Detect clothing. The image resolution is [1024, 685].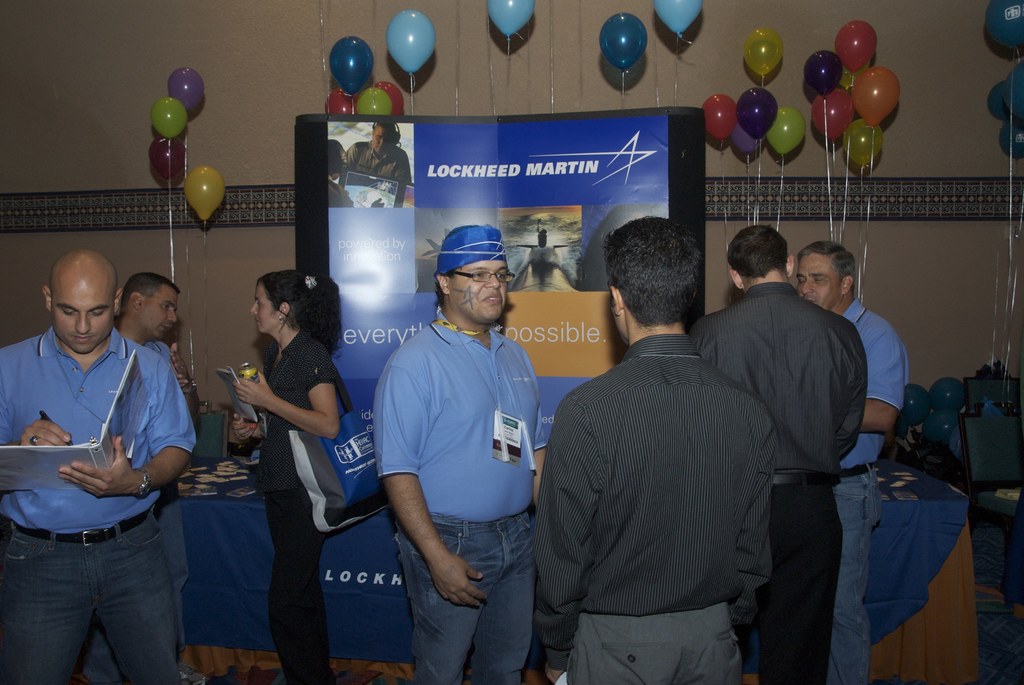
(x1=259, y1=316, x2=340, y2=684).
